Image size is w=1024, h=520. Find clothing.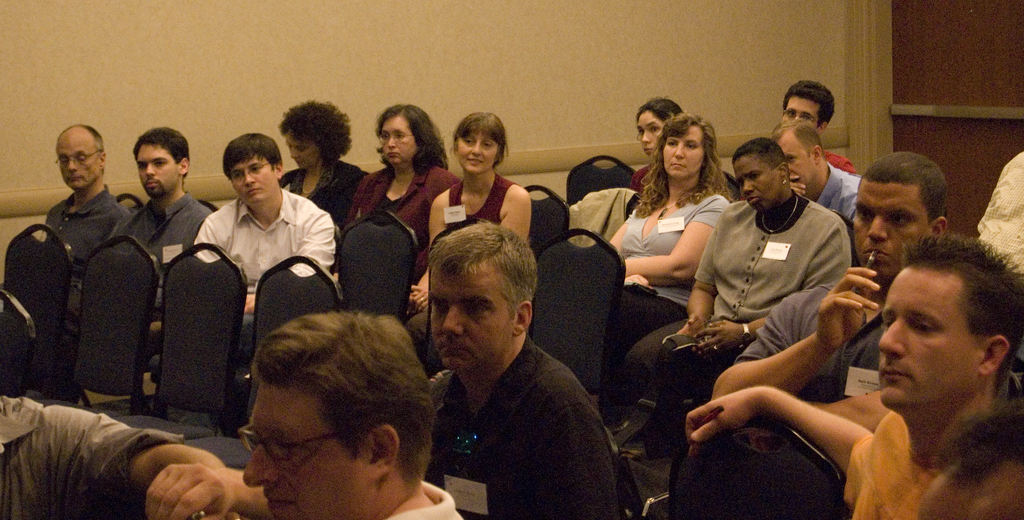
rect(345, 161, 467, 270).
